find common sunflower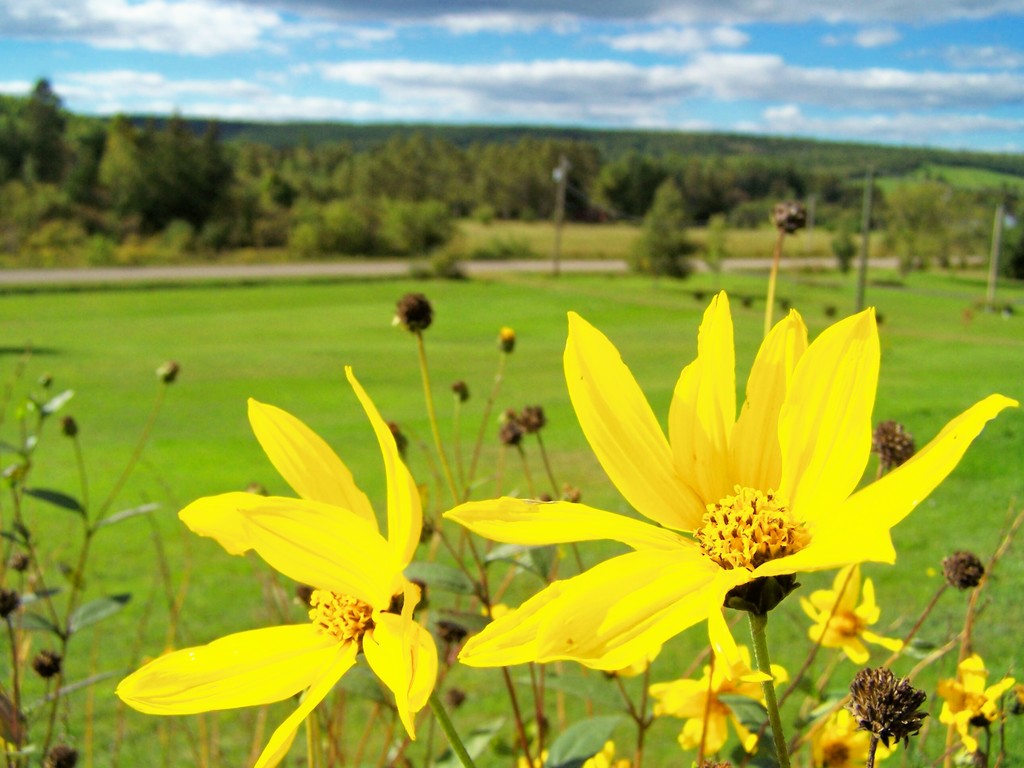
box=[117, 355, 446, 766]
